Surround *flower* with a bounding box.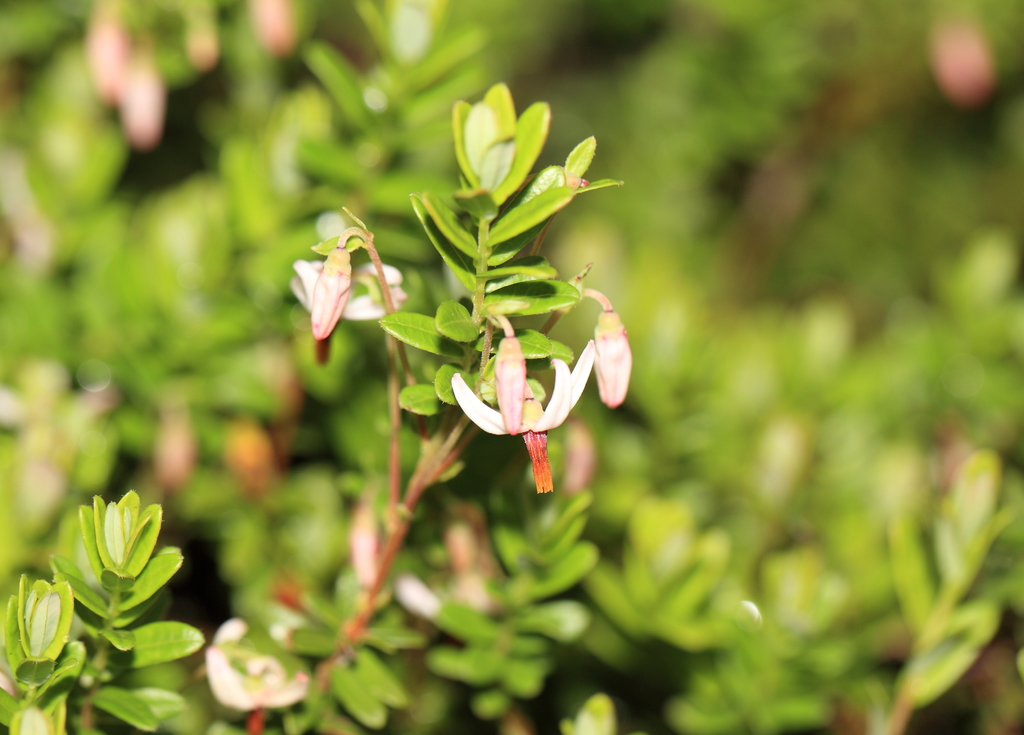
l=280, t=237, r=409, b=350.
